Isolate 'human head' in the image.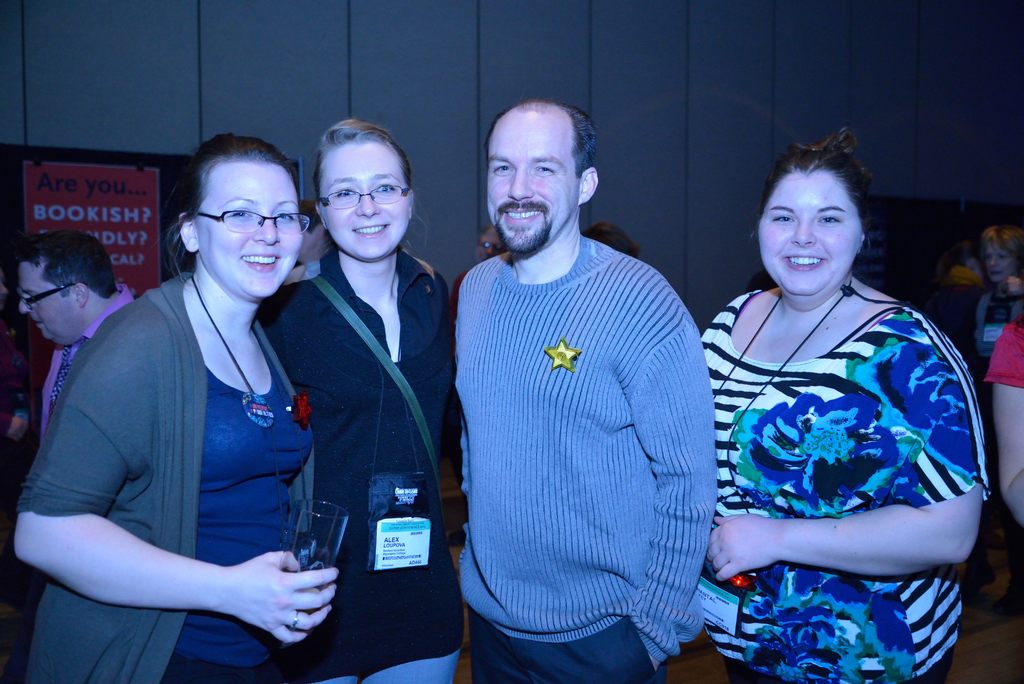
Isolated region: Rect(584, 218, 634, 252).
